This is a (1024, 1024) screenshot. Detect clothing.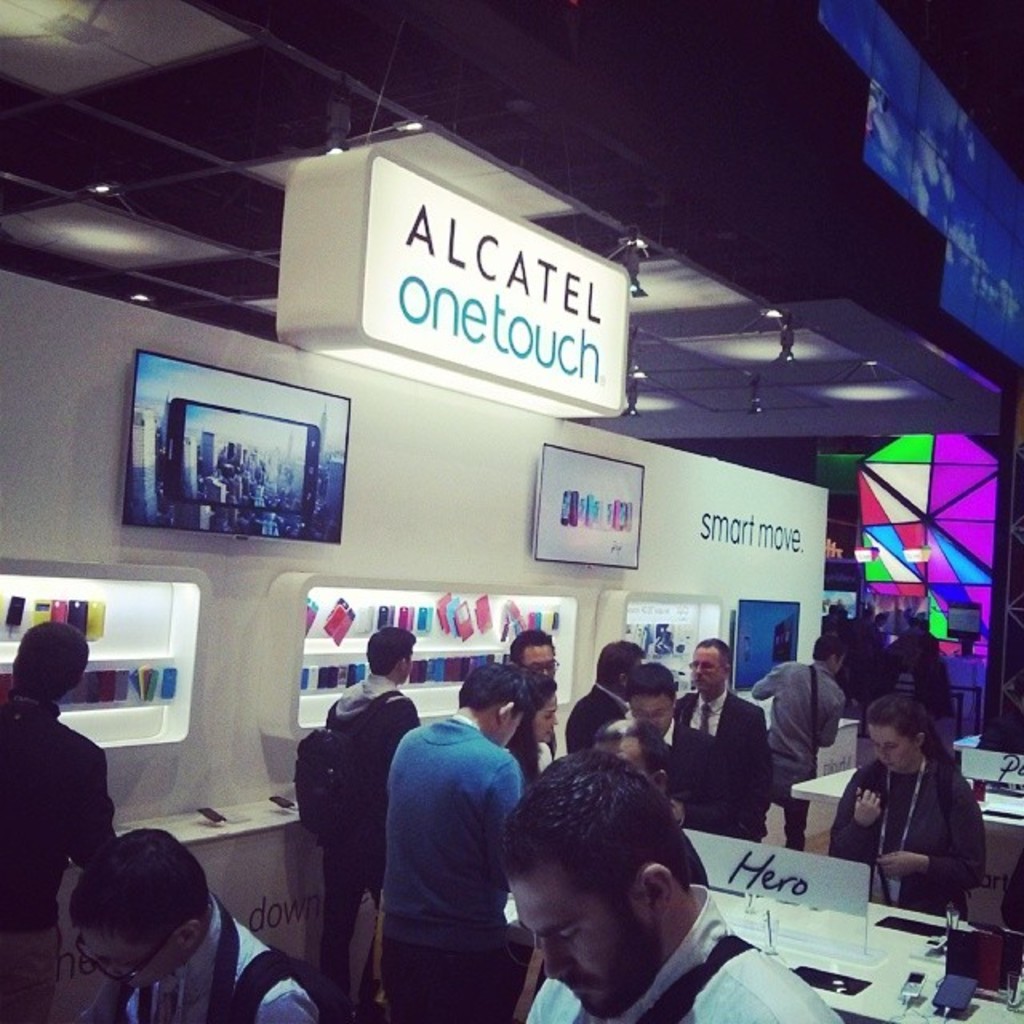
(x1=386, y1=704, x2=526, y2=1021).
